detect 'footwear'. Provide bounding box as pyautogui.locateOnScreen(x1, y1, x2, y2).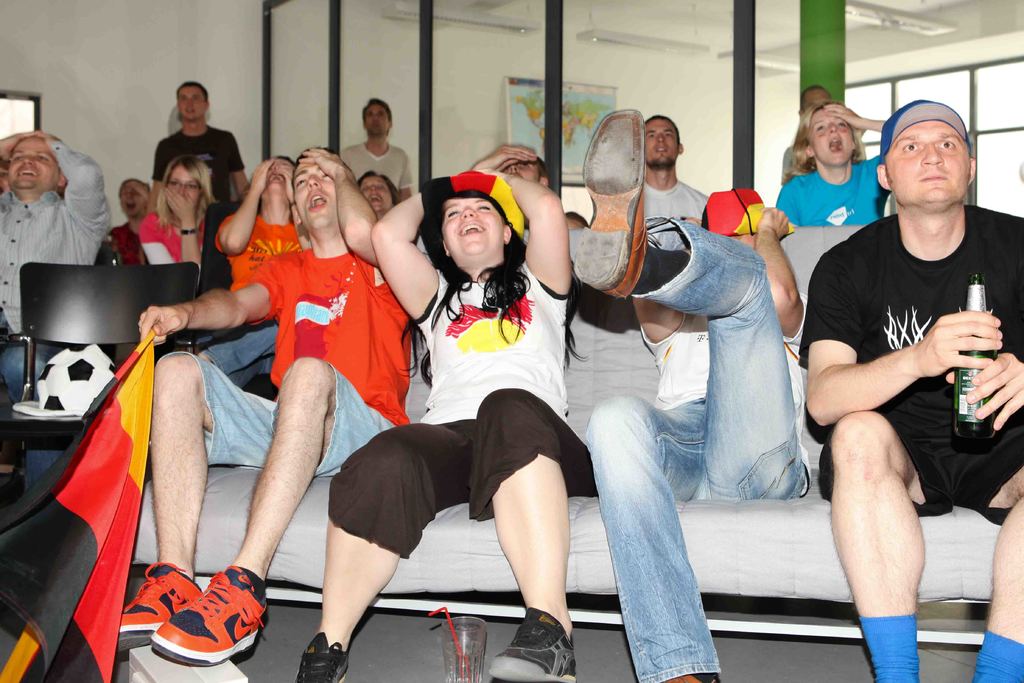
pyautogui.locateOnScreen(295, 625, 349, 682).
